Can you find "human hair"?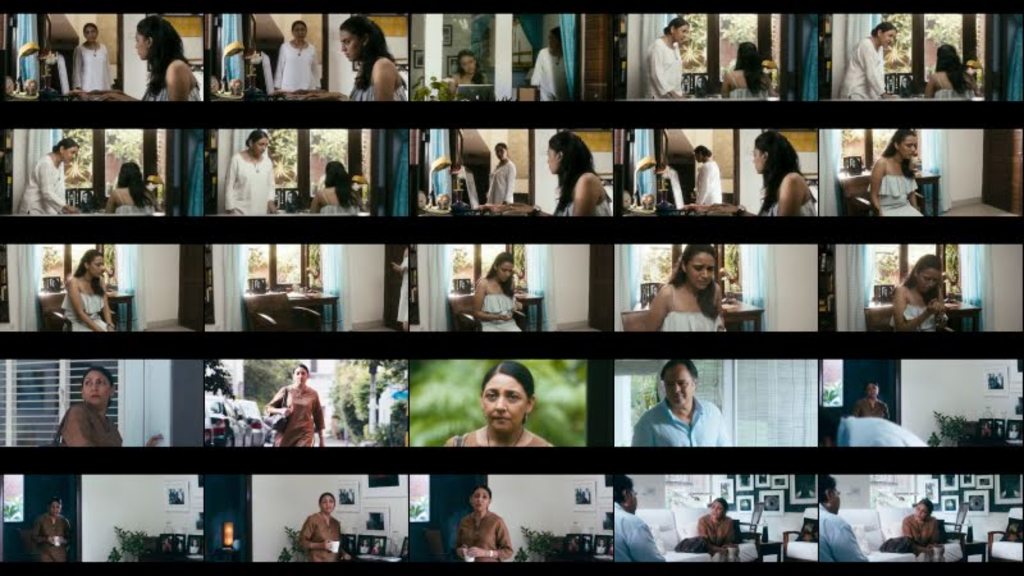
Yes, bounding box: <bbox>52, 137, 81, 155</bbox>.
